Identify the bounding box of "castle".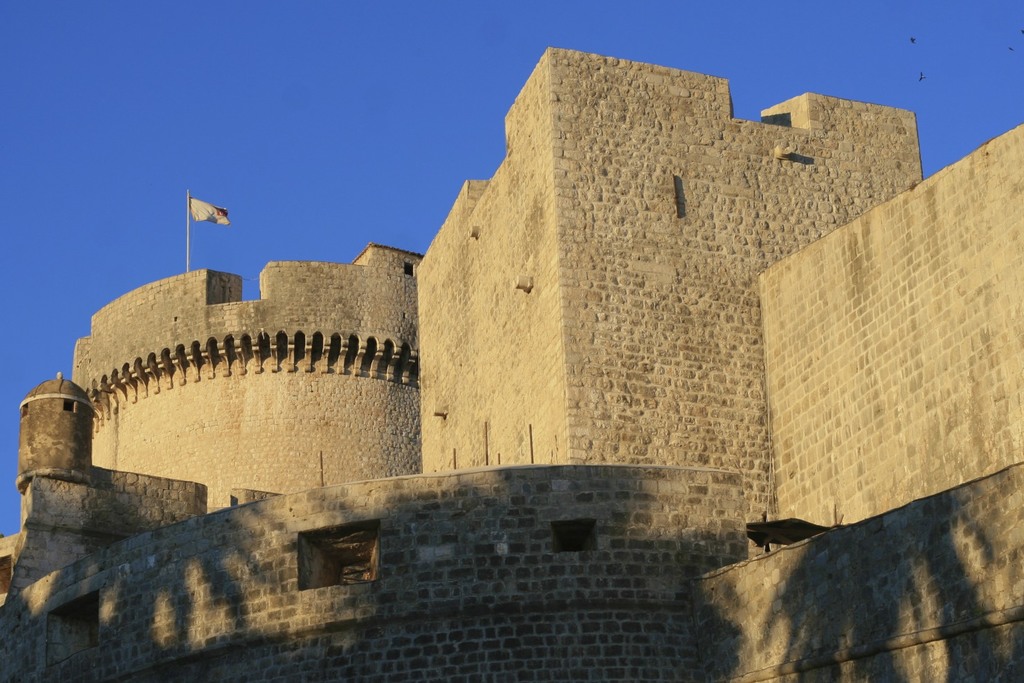
0 45 1023 682.
